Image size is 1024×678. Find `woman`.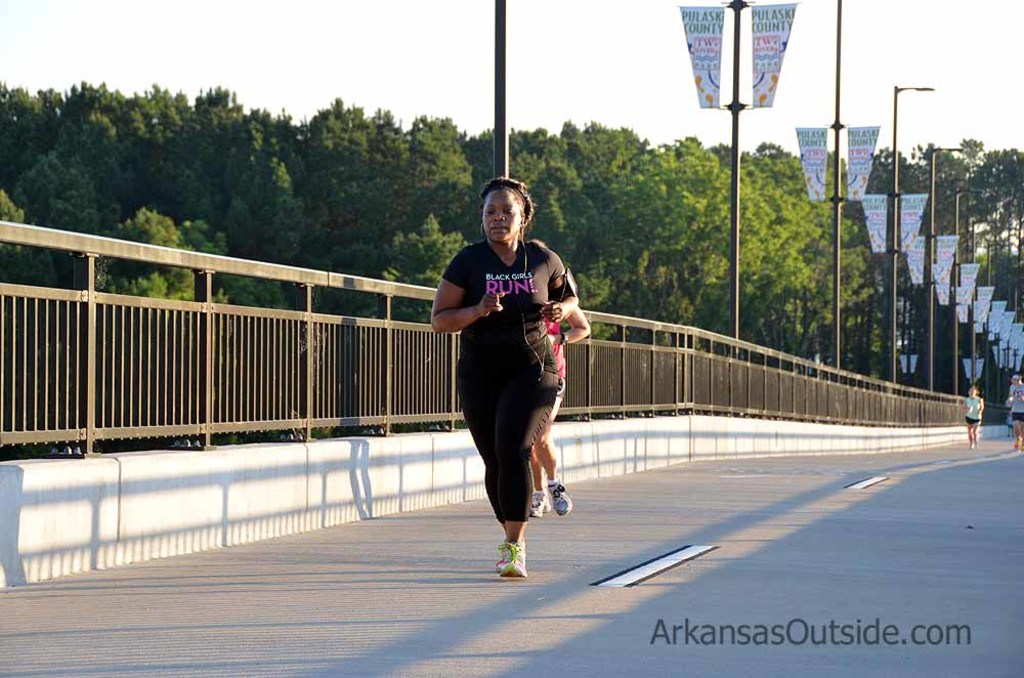
(961,385,986,456).
